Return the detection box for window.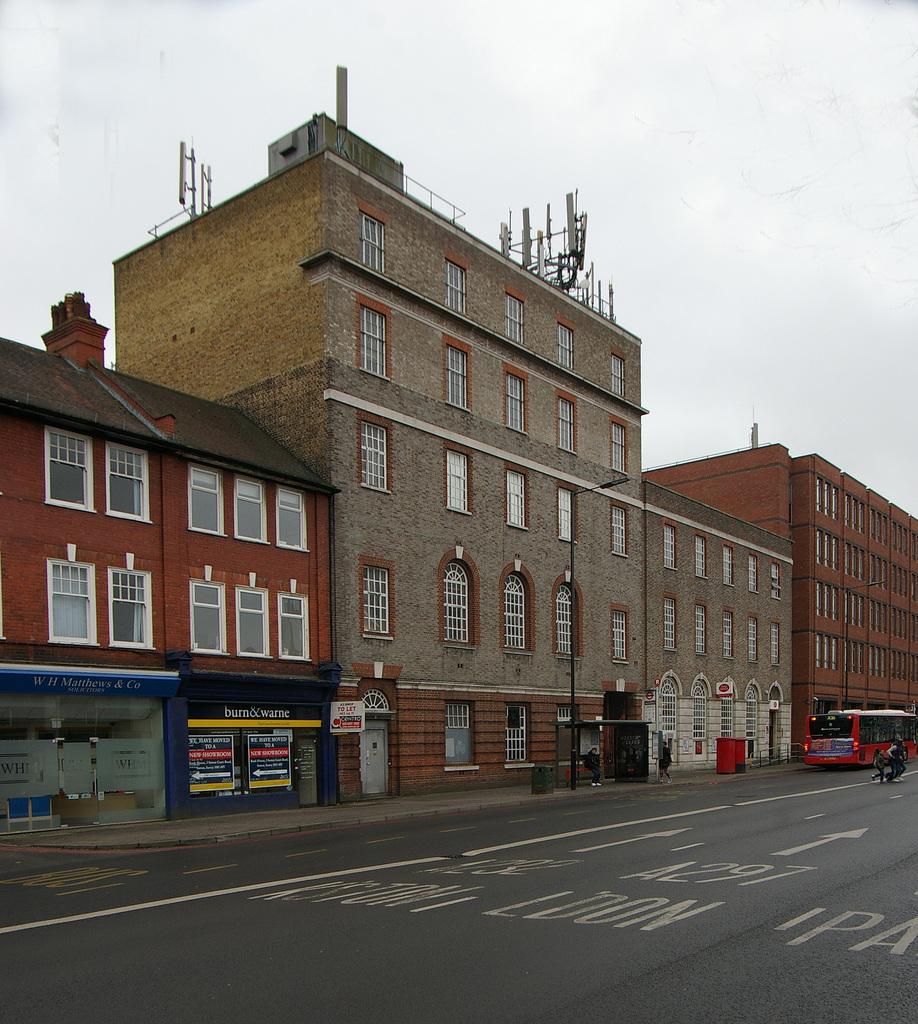
(274, 483, 309, 552).
